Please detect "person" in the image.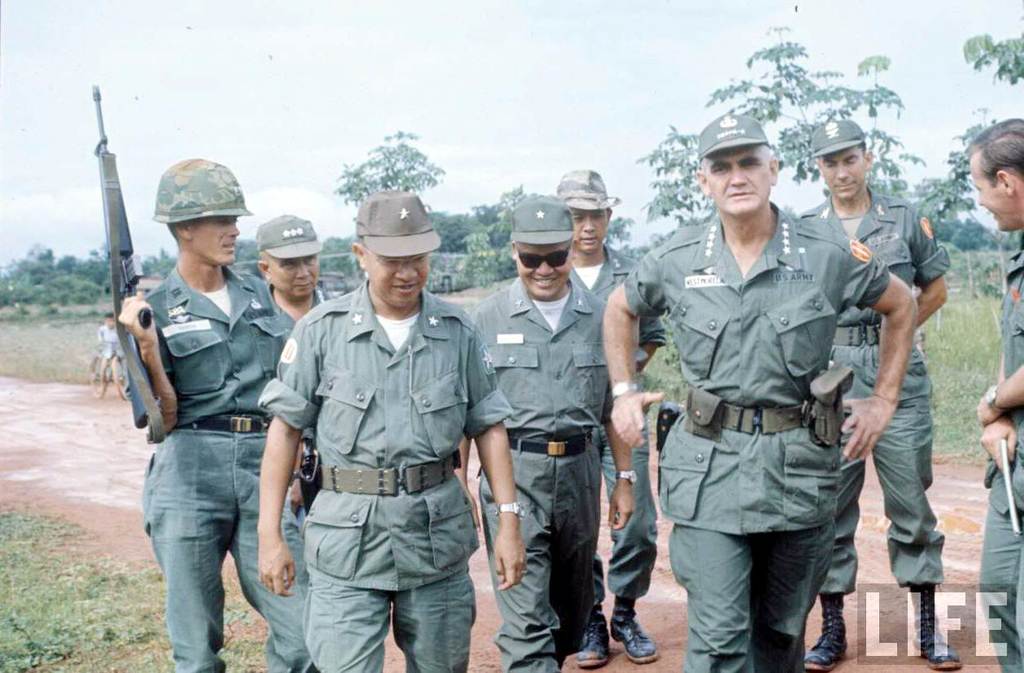
region(794, 120, 958, 671).
